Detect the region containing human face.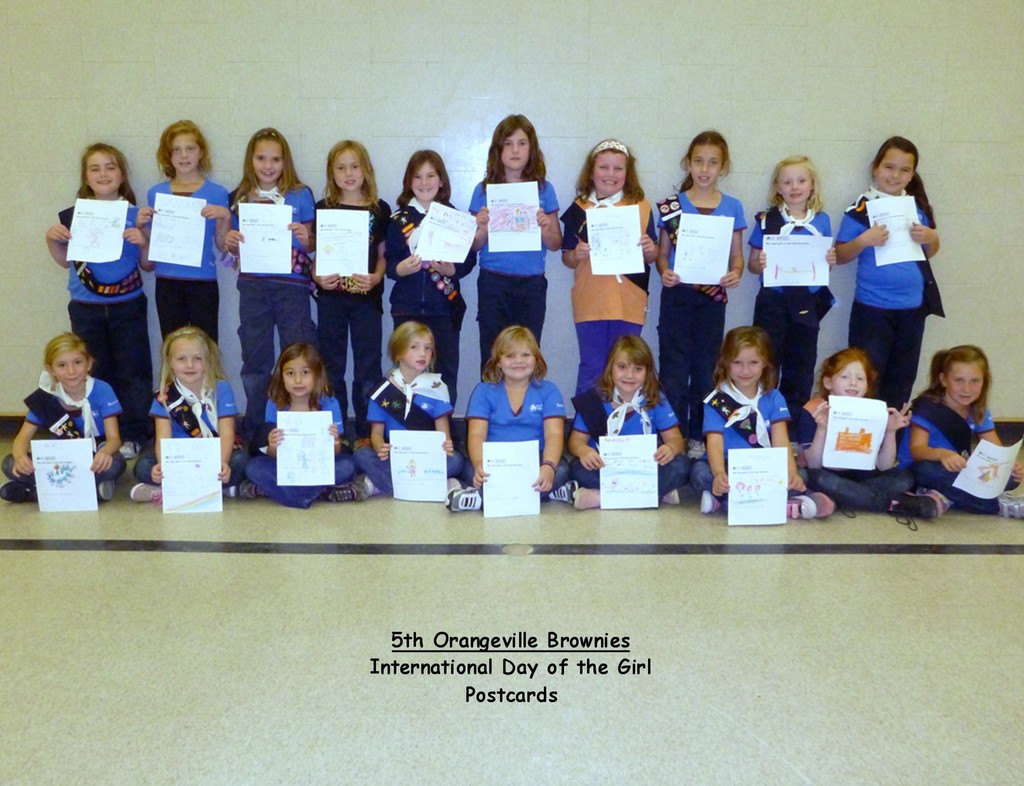
select_region(500, 128, 531, 168).
